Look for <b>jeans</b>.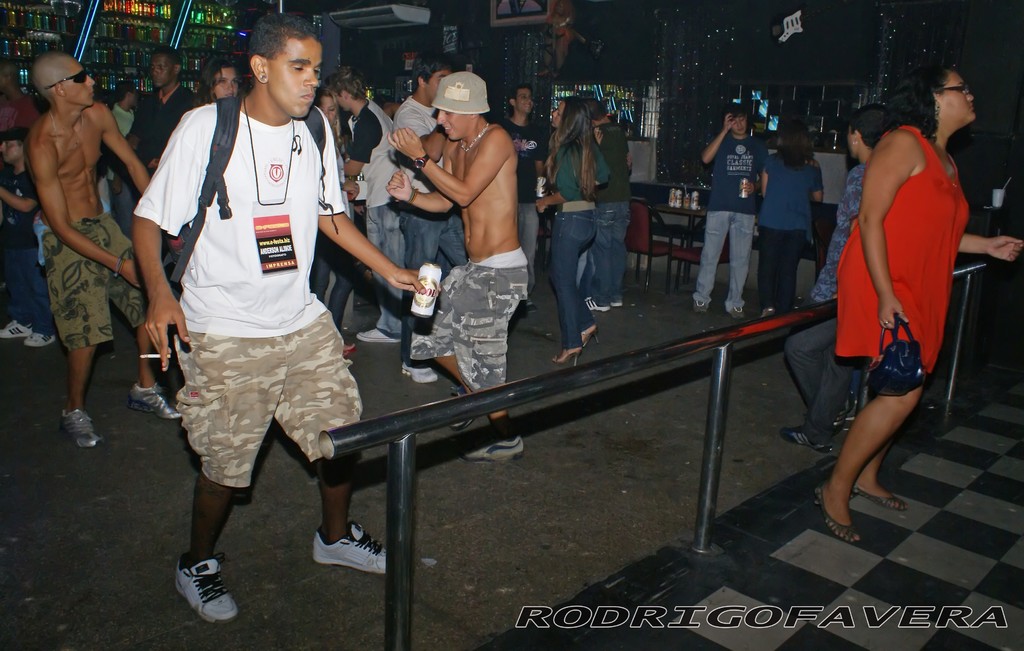
Found: {"x1": 762, "y1": 228, "x2": 805, "y2": 317}.
